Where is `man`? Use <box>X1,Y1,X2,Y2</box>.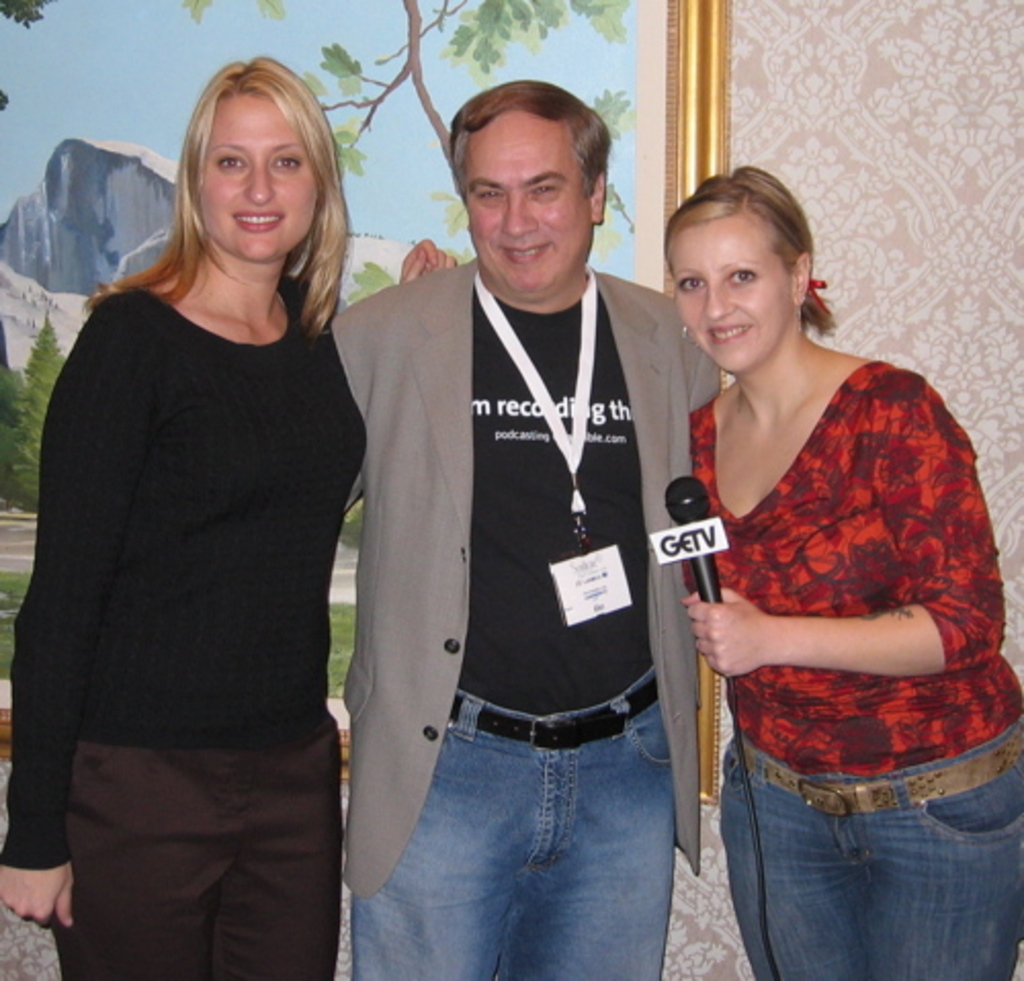
<box>307,88,711,975</box>.
